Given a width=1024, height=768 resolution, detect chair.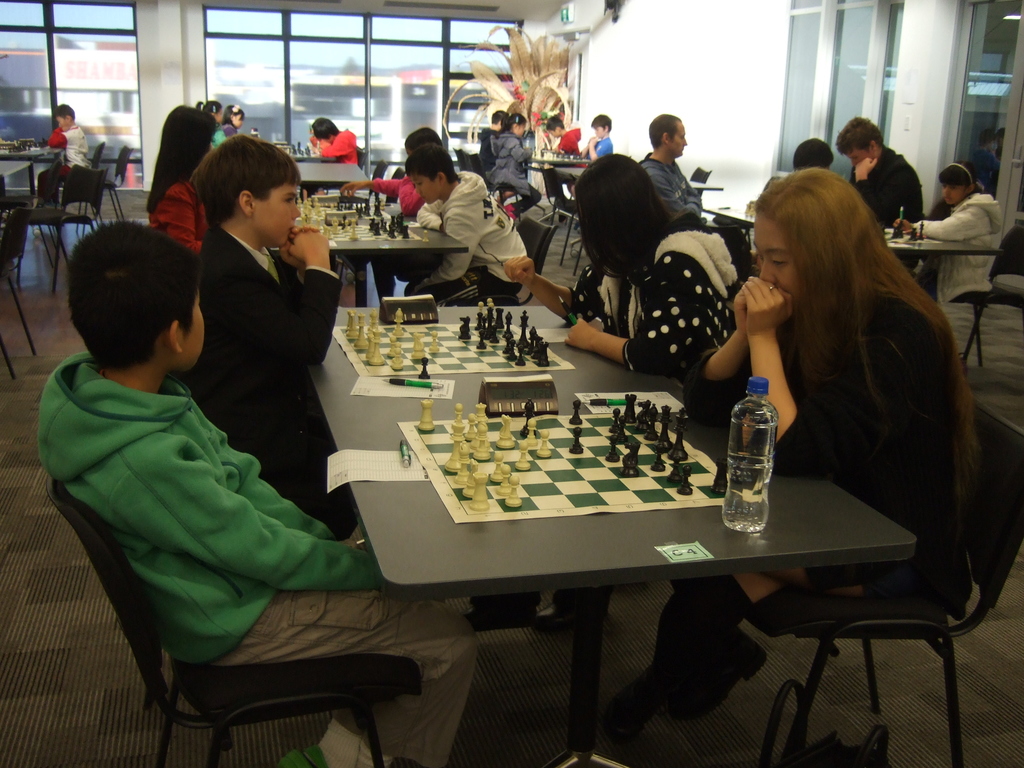
pyautogui.locateOnScreen(13, 161, 109, 292).
